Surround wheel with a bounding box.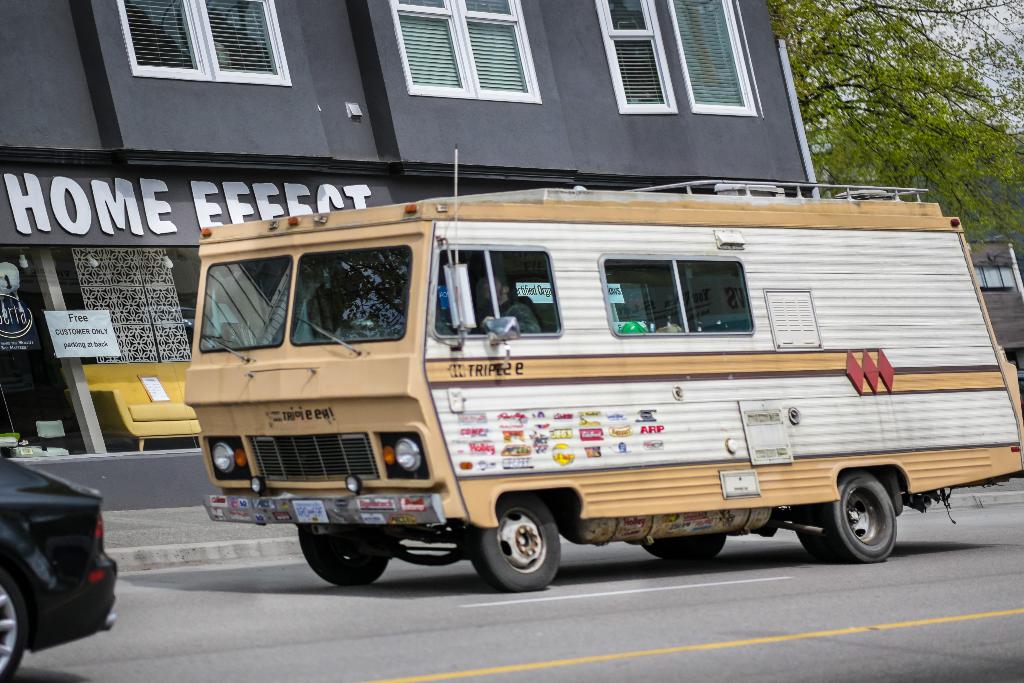
470, 496, 561, 589.
